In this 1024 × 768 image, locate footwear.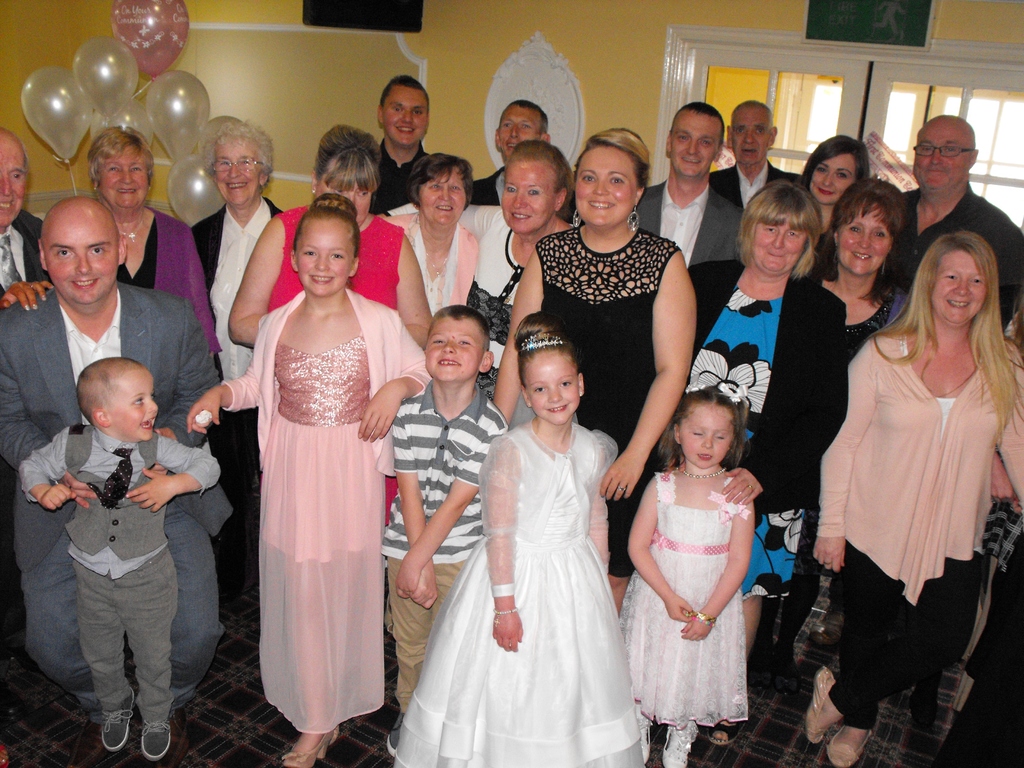
Bounding box: (809, 669, 823, 740).
